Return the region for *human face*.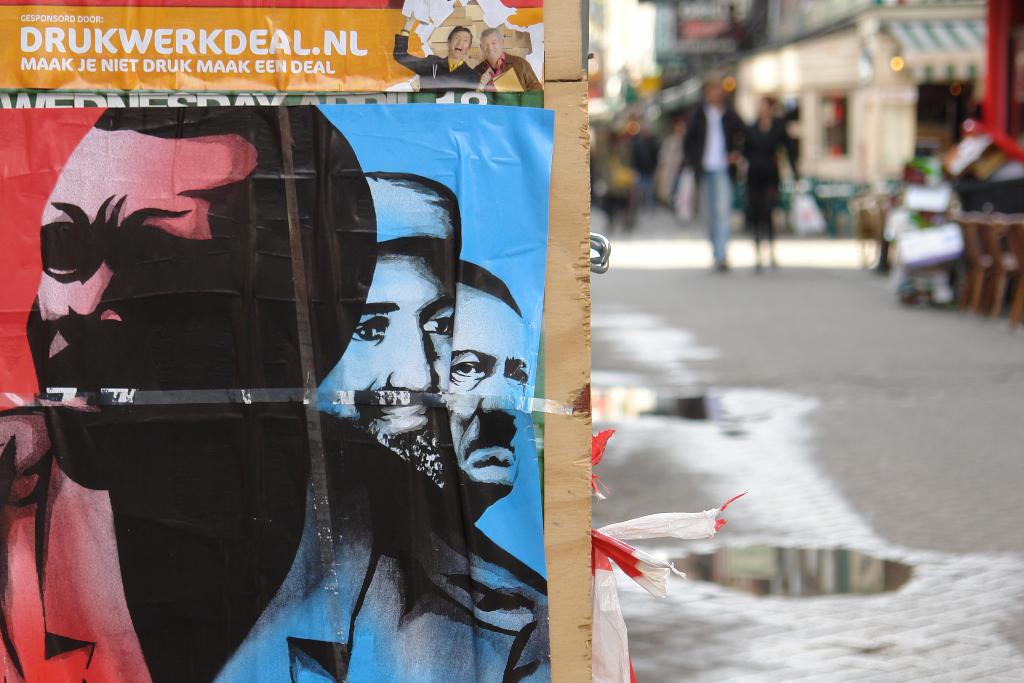
Rect(452, 297, 527, 498).
